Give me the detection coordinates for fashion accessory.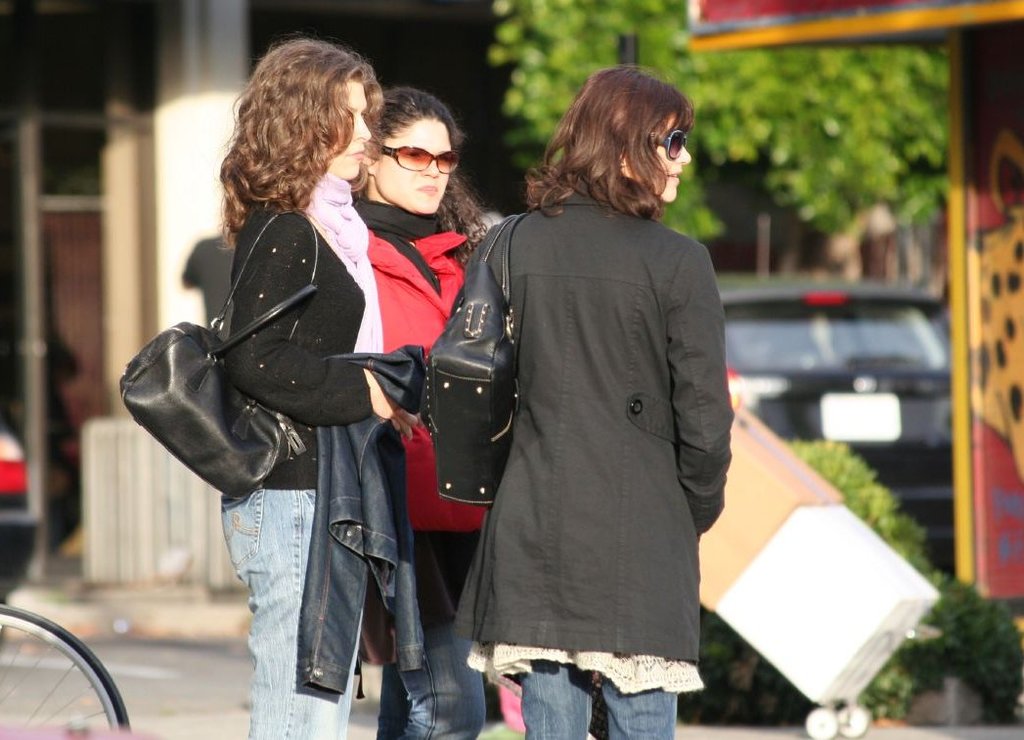
(650, 123, 690, 163).
